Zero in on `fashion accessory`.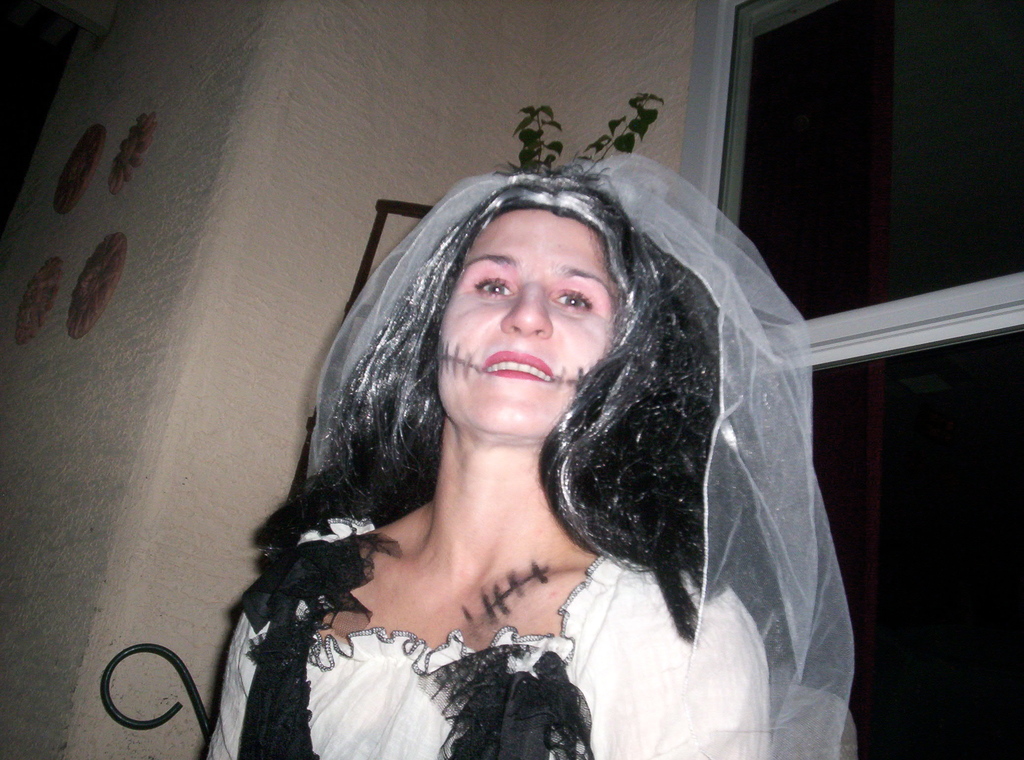
Zeroed in: x1=415 y1=643 x2=593 y2=759.
